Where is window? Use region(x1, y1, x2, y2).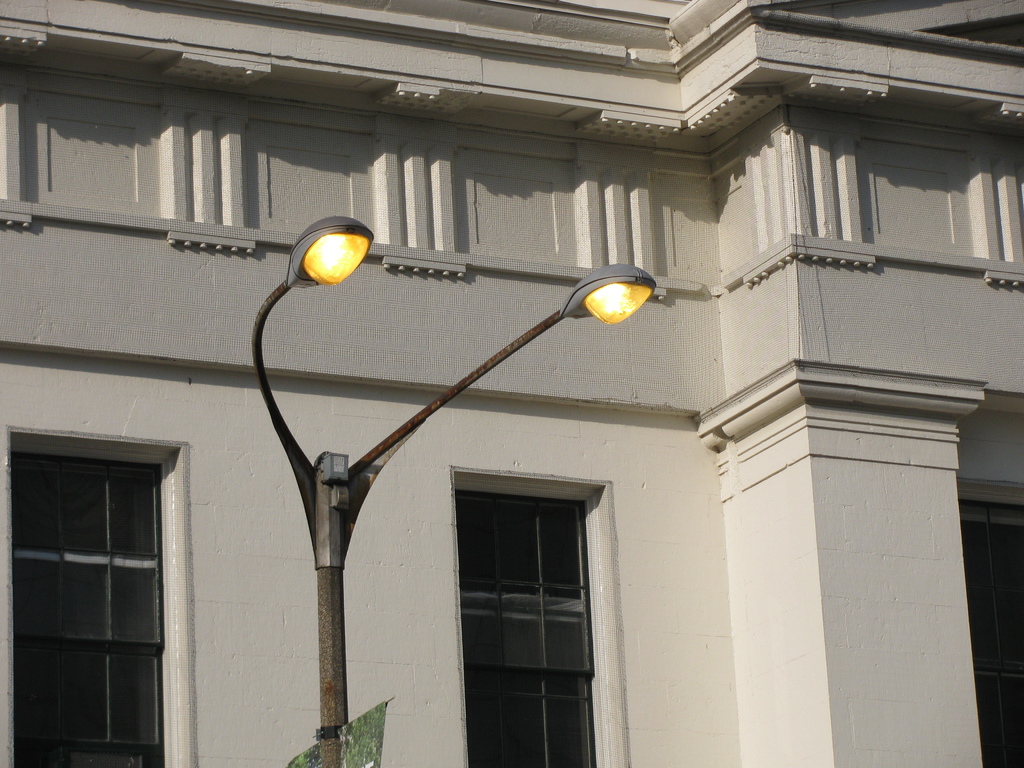
region(429, 444, 616, 737).
